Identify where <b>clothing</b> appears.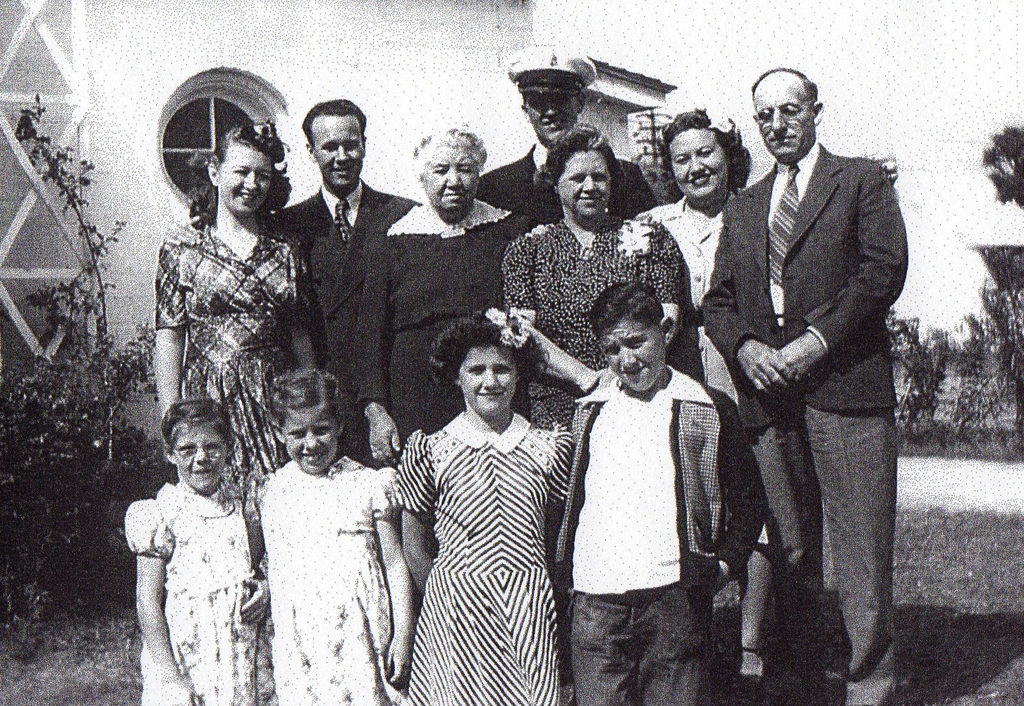
Appears at crop(253, 471, 390, 705).
